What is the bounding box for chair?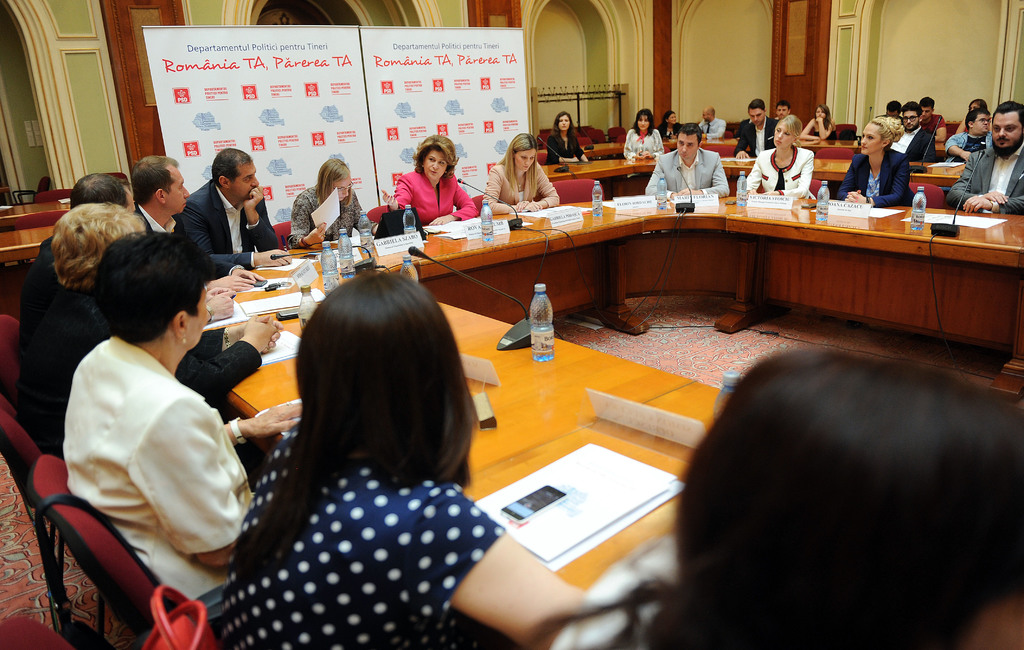
[x1=0, y1=307, x2=26, y2=411].
